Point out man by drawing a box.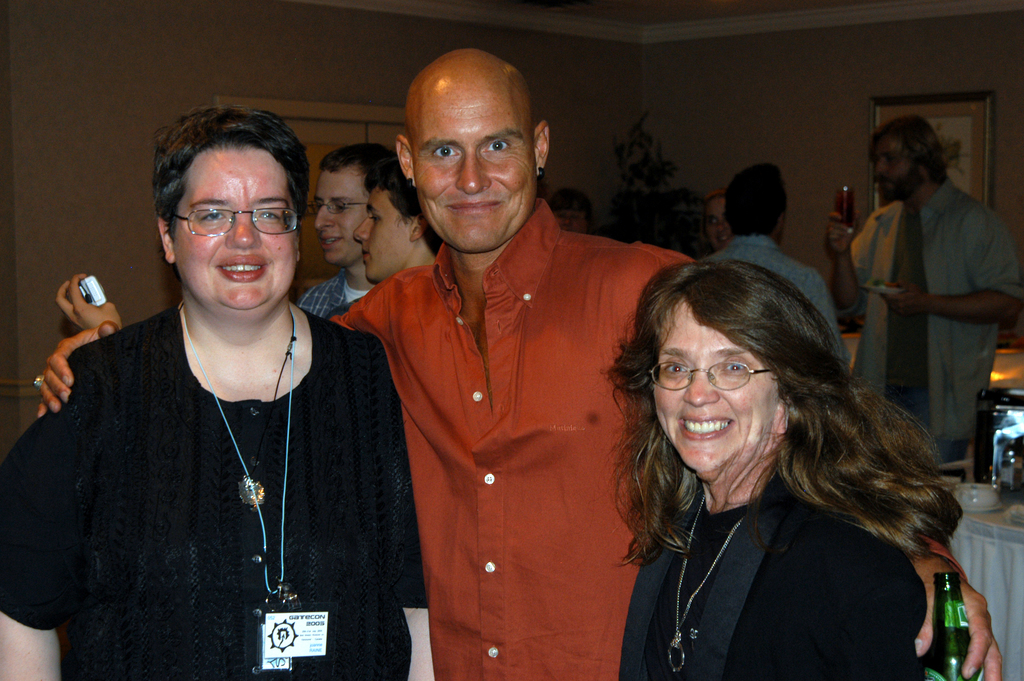
left=53, top=162, right=437, bottom=317.
